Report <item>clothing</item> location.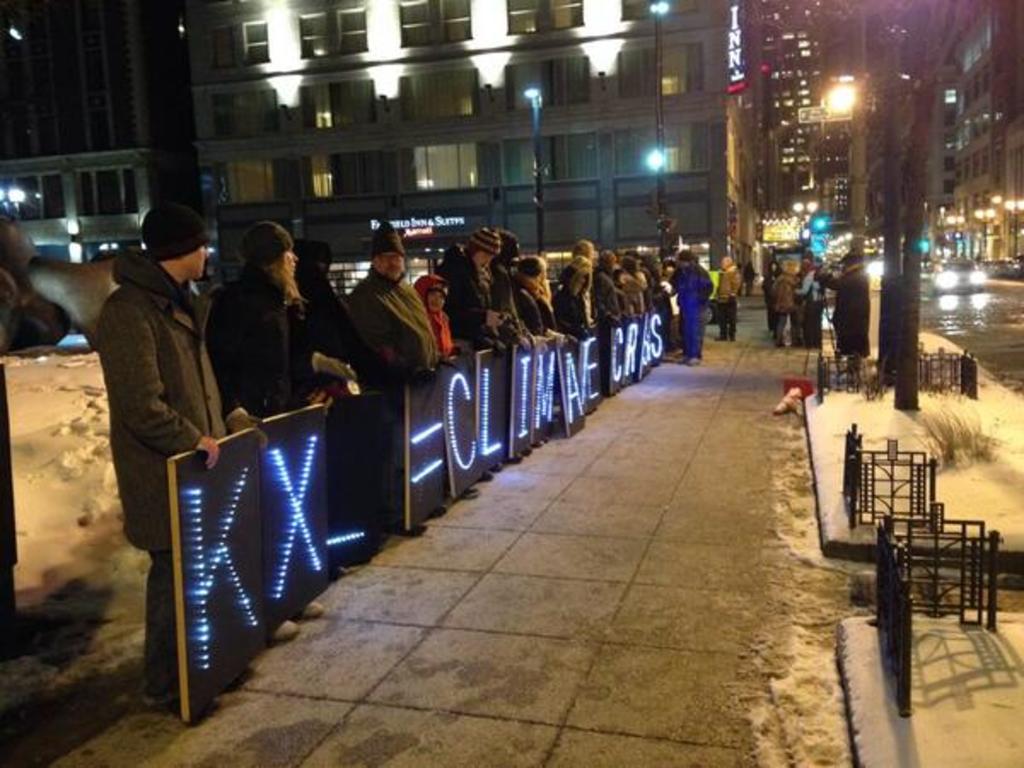
Report: bbox=(741, 261, 756, 297).
